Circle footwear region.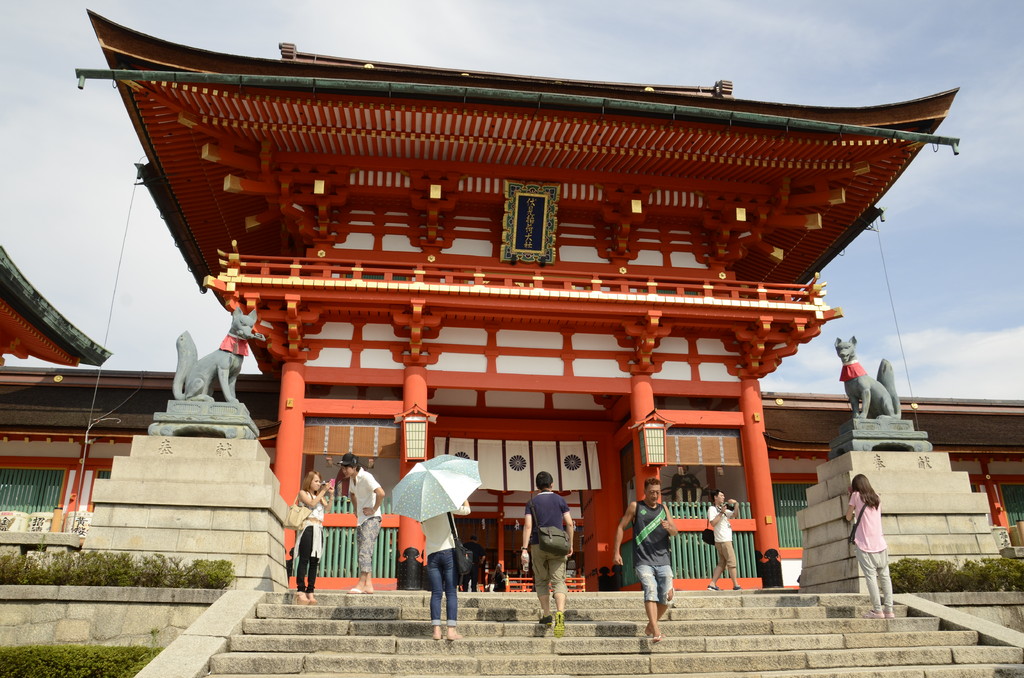
Region: <bbox>347, 586, 368, 593</bbox>.
